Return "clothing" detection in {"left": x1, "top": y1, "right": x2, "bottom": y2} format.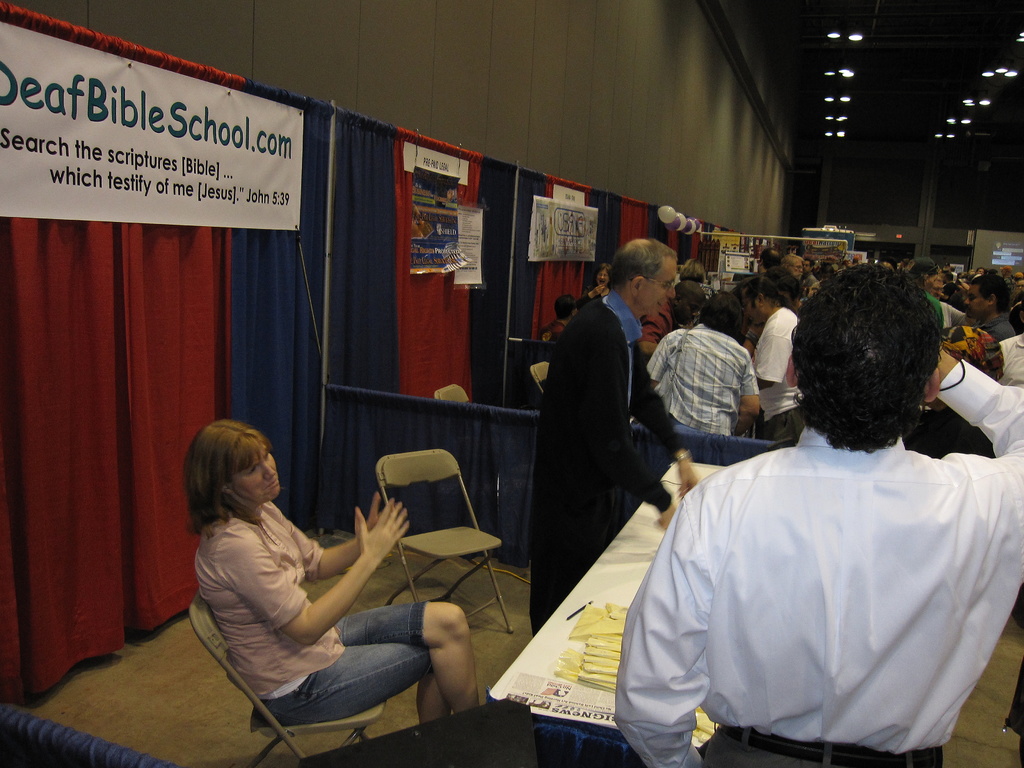
{"left": 724, "top": 271, "right": 767, "bottom": 303}.
